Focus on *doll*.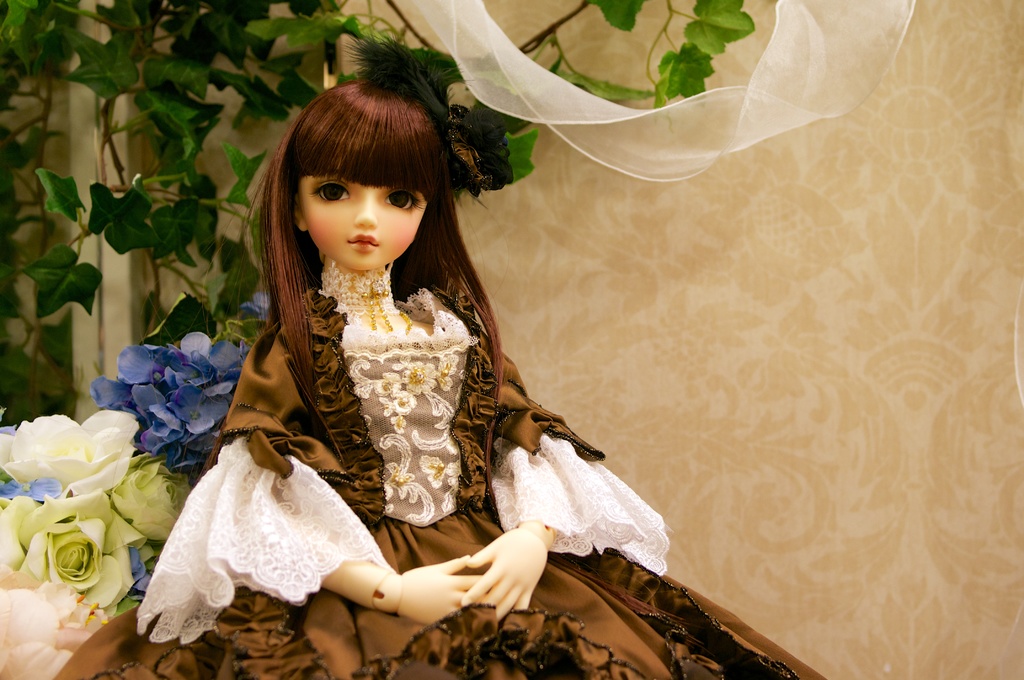
Focused at <region>88, 55, 826, 679</region>.
